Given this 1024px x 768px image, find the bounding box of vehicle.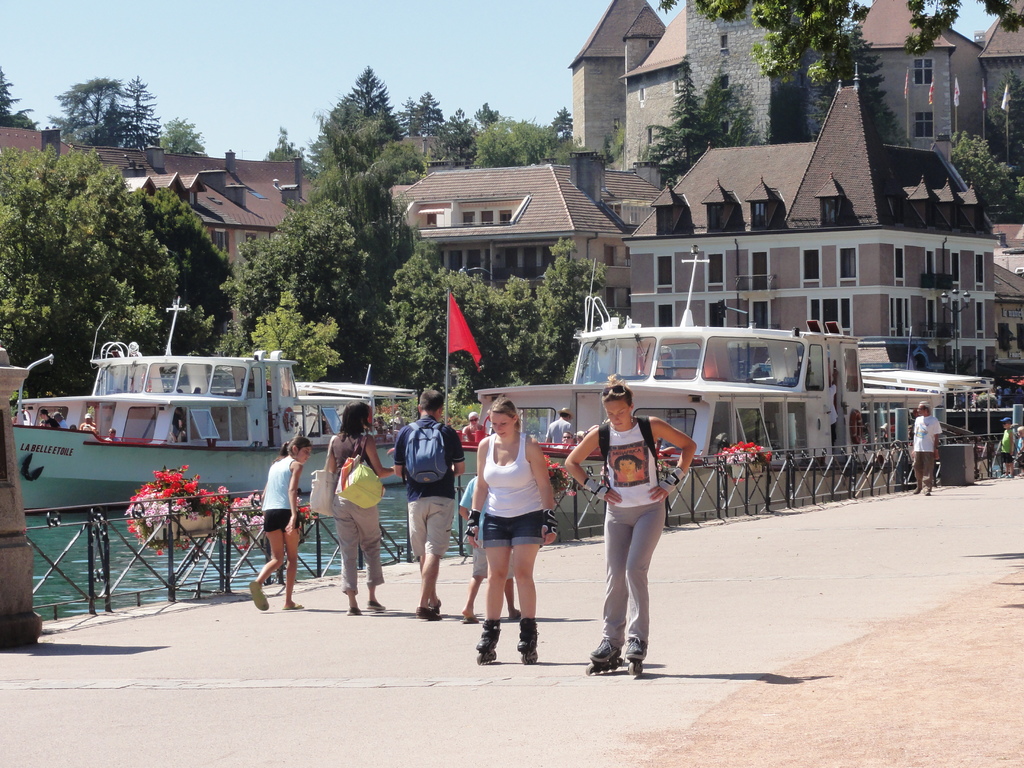
region(2, 294, 463, 512).
